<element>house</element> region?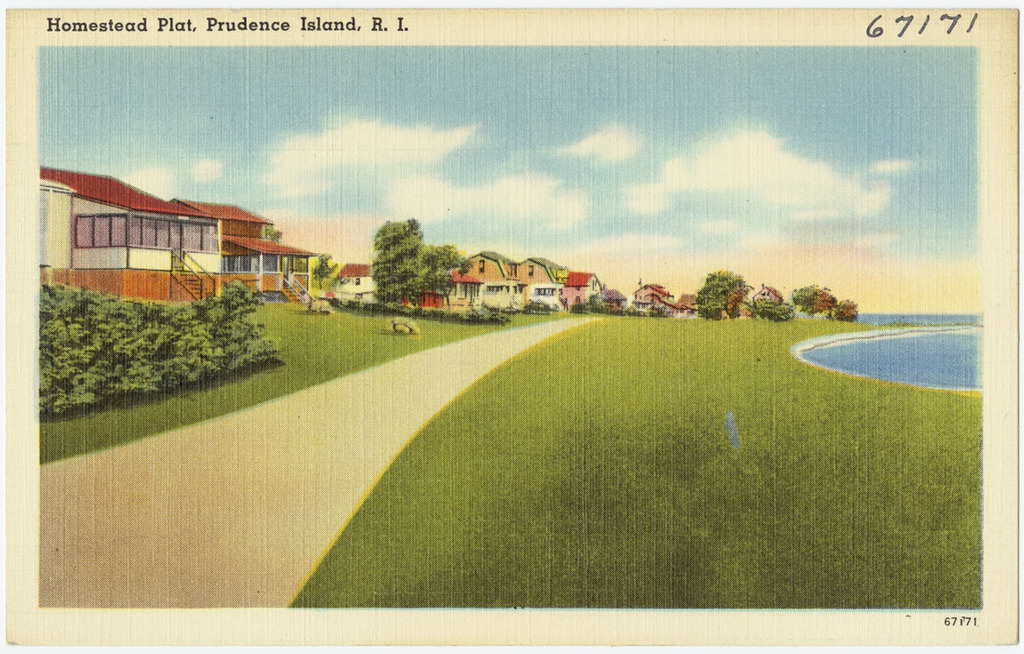
x1=802, y1=284, x2=843, y2=310
